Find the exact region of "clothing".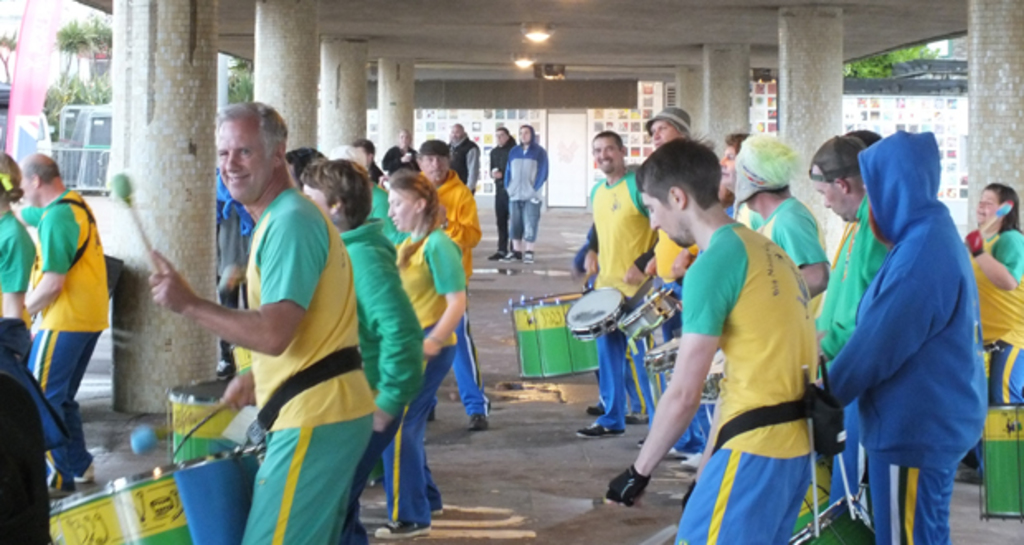
Exact region: x1=652 y1=218 x2=700 y2=441.
